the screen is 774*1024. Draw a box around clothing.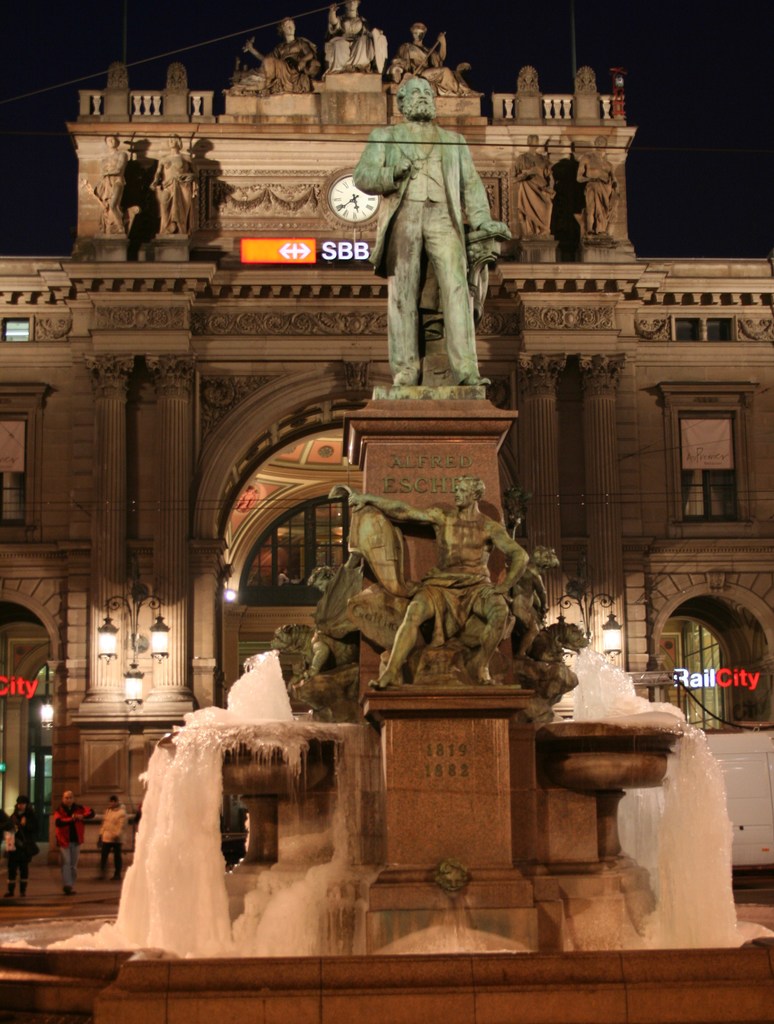
[x1=163, y1=152, x2=224, y2=226].
